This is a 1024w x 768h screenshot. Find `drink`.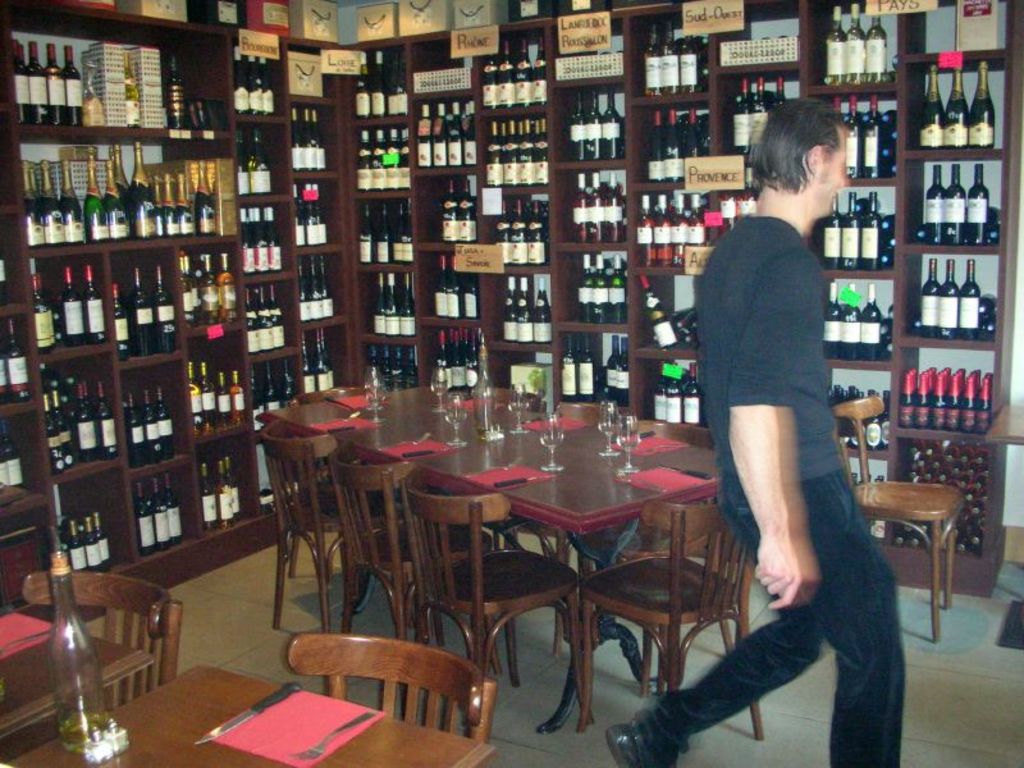
Bounding box: [x1=356, y1=201, x2=375, y2=268].
